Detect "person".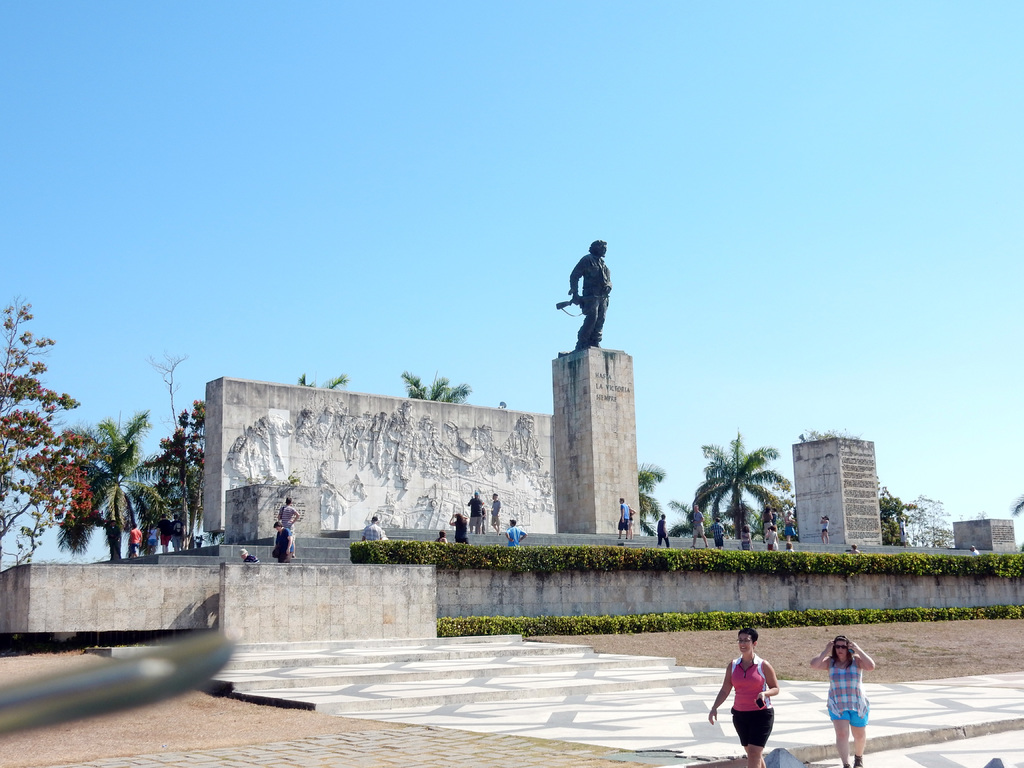
Detected at x1=847, y1=544, x2=858, y2=552.
